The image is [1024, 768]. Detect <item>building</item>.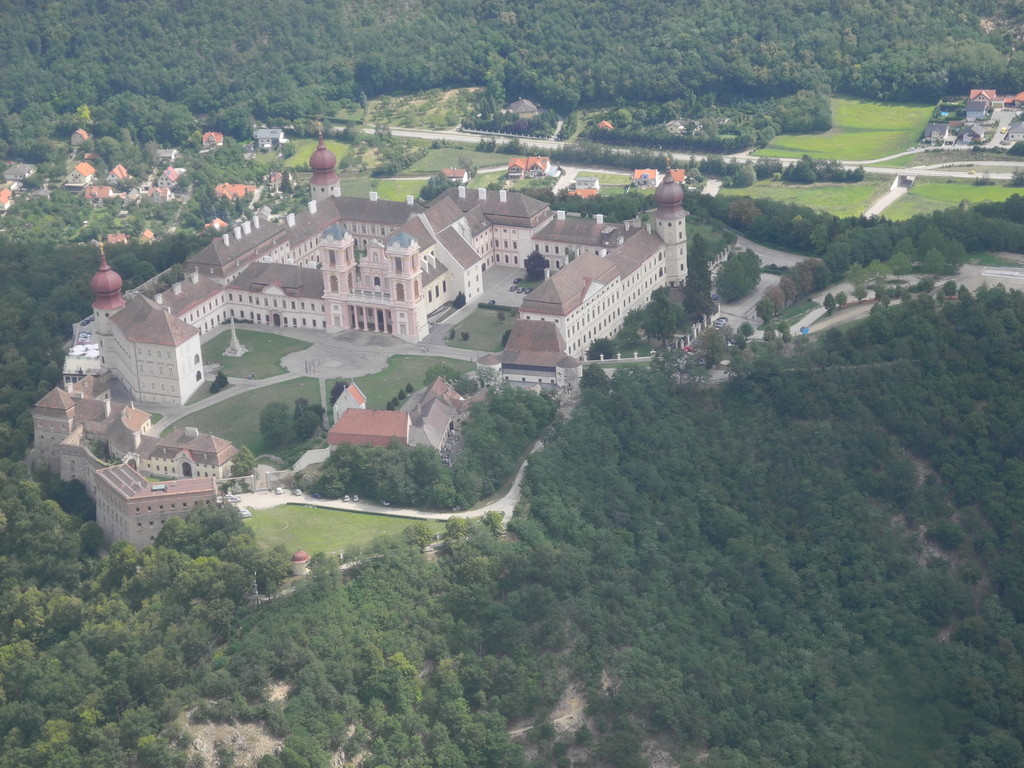
Detection: [left=502, top=150, right=554, bottom=191].
